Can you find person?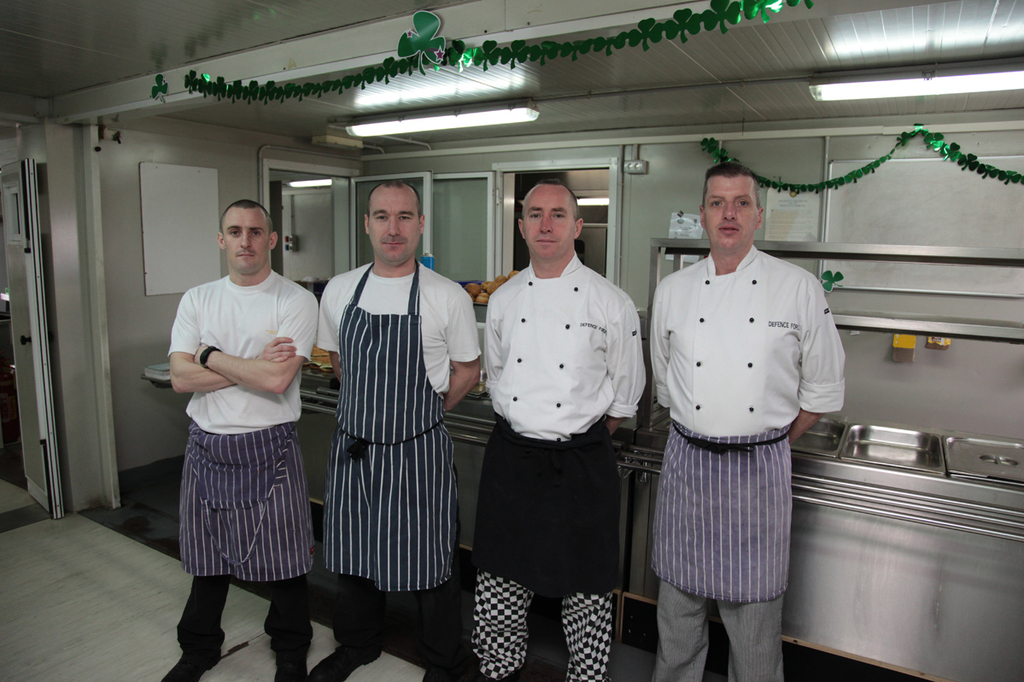
Yes, bounding box: 309/174/481/681.
